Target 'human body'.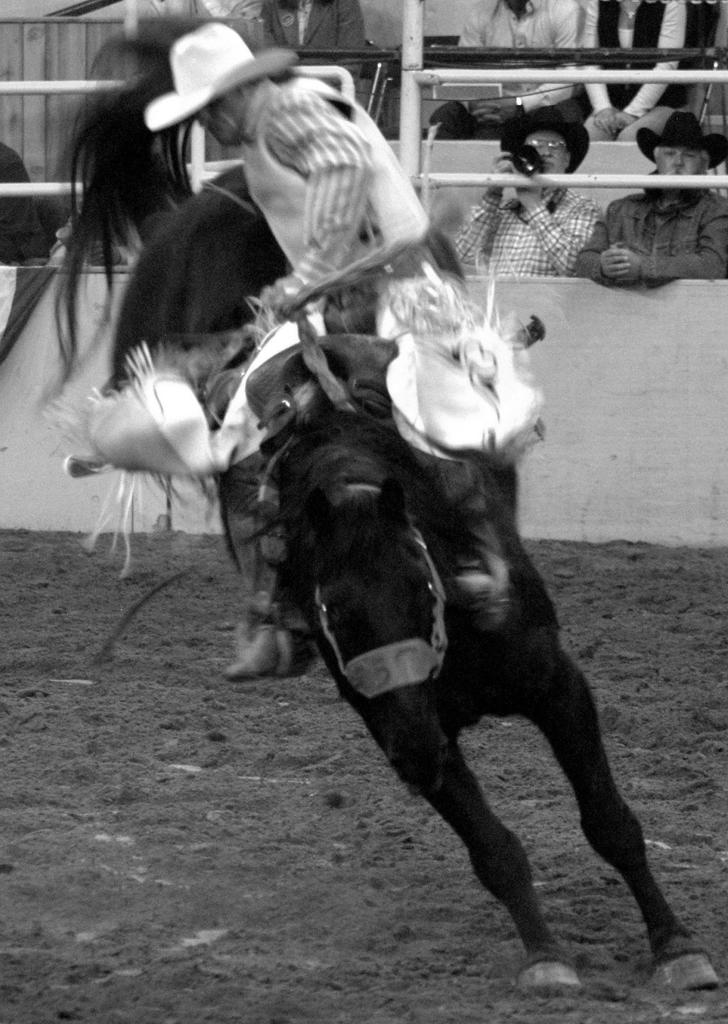
Target region: [left=571, top=0, right=709, bottom=150].
